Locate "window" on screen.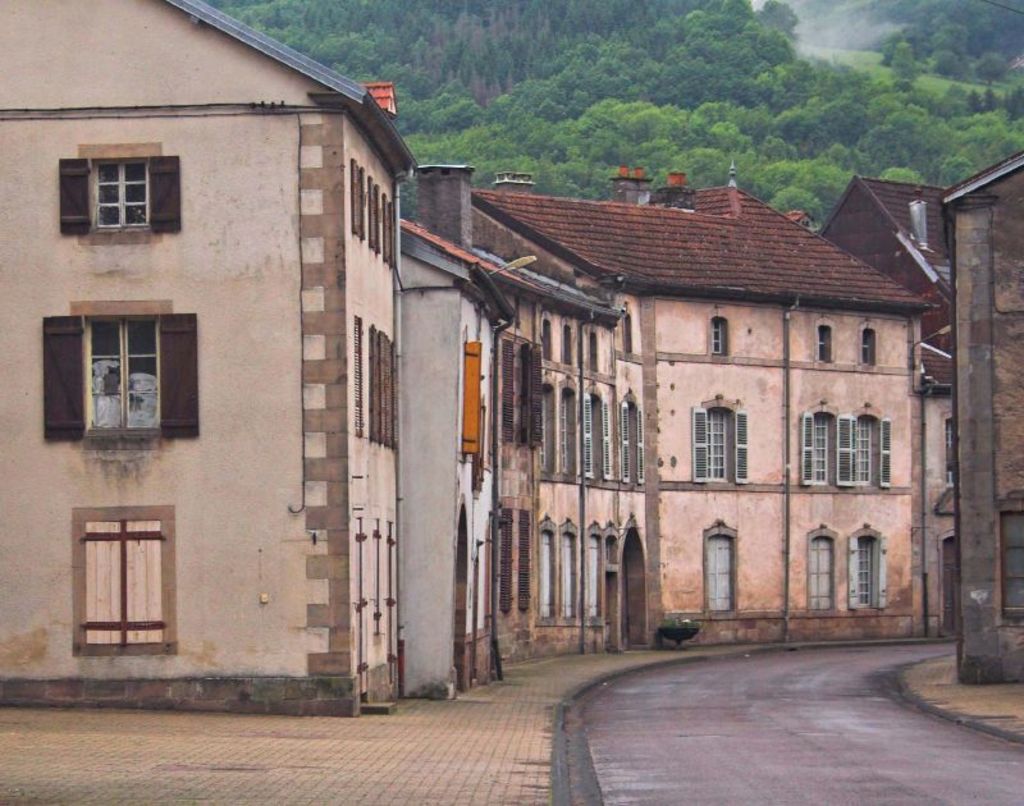
On screen at select_region(365, 179, 378, 251).
